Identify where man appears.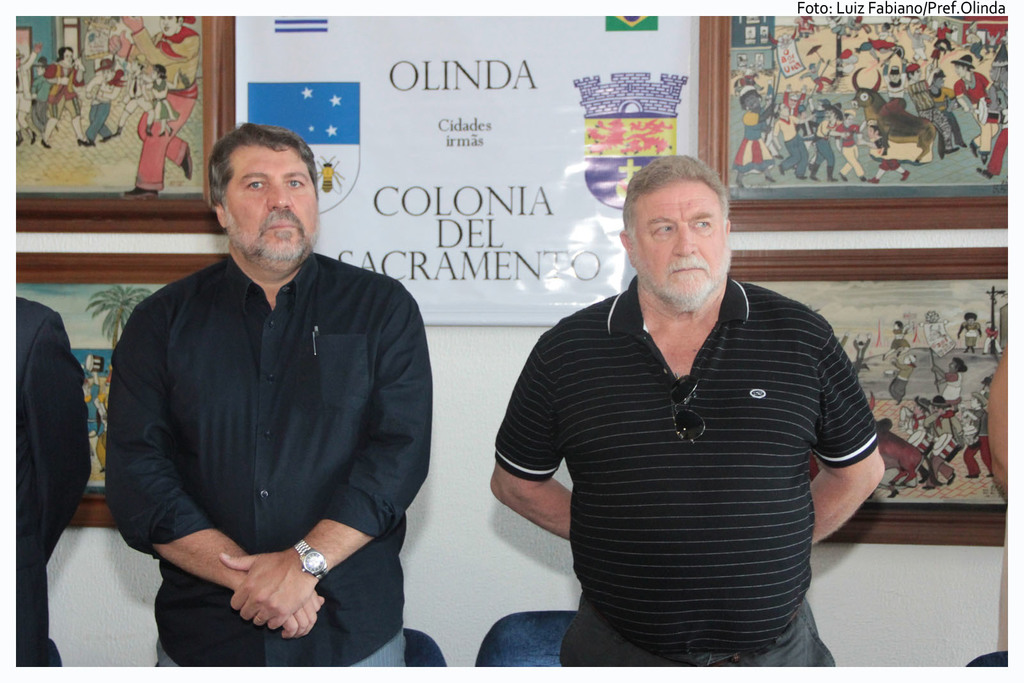
Appears at bbox=(77, 57, 127, 148).
